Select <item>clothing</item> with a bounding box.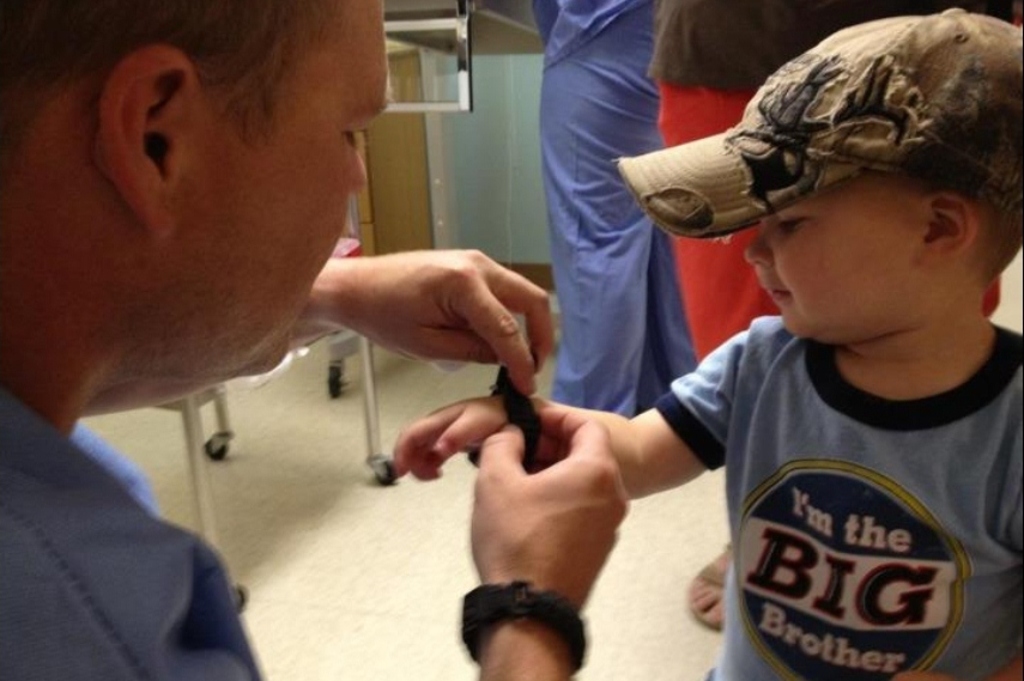
[526,0,692,416].
